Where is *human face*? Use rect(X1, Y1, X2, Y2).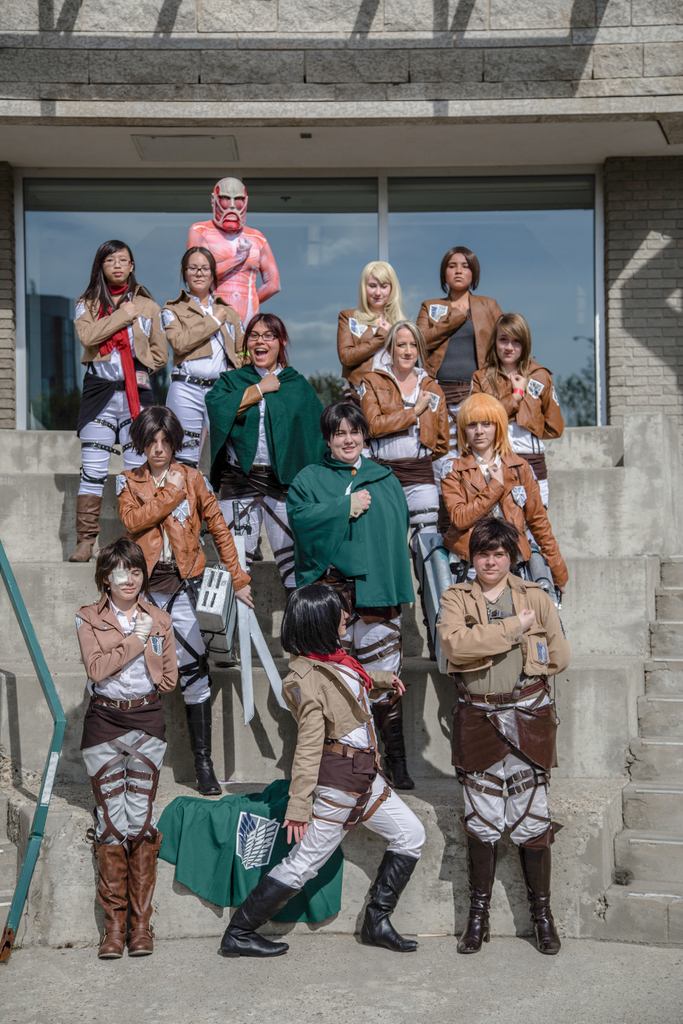
rect(360, 268, 390, 312).
